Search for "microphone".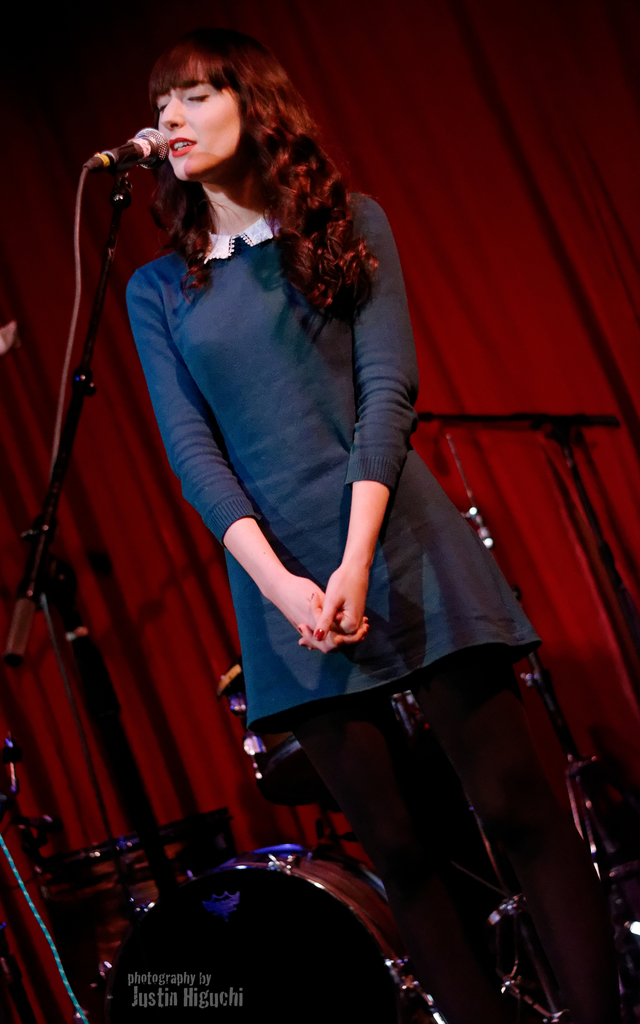
Found at (left=86, top=128, right=171, bottom=172).
